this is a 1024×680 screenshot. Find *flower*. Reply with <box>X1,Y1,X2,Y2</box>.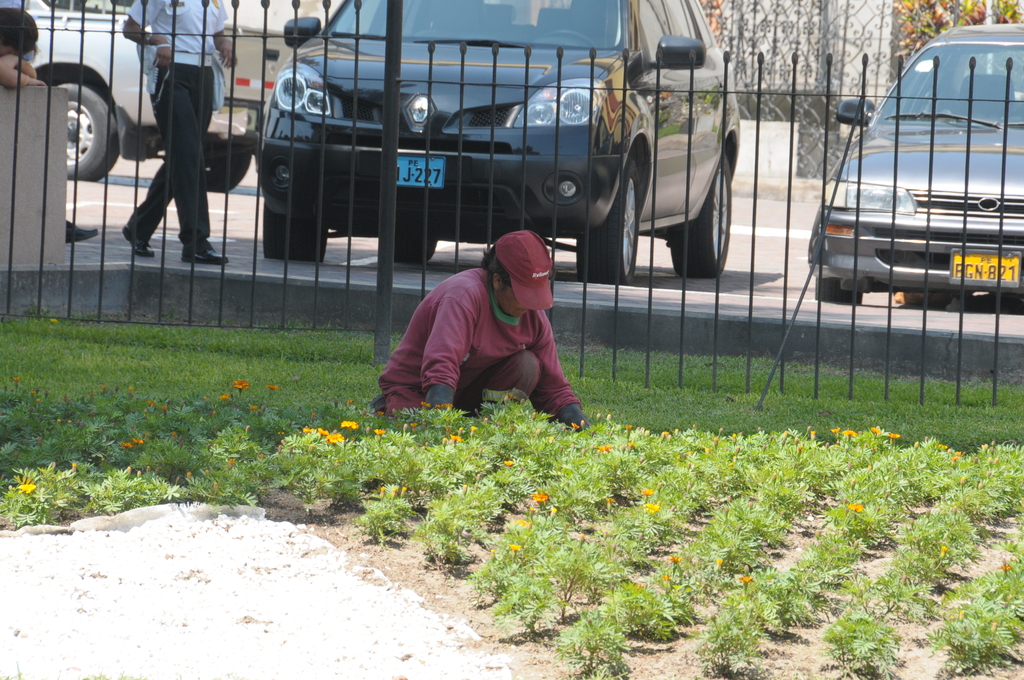
<box>445,434,463,450</box>.
